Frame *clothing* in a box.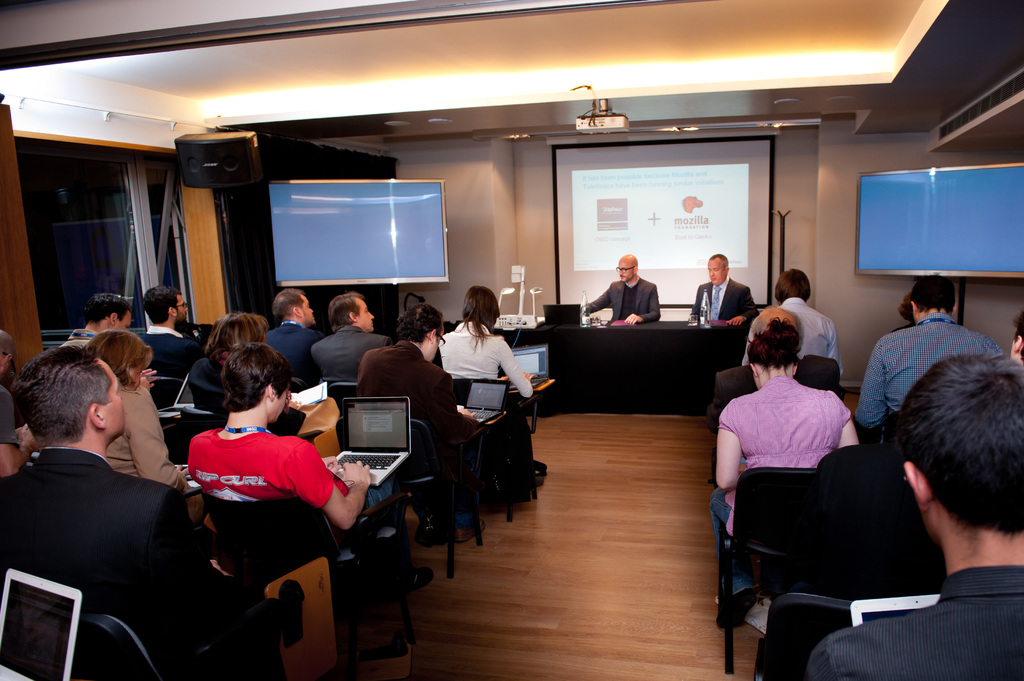
pyautogui.locateOnScreen(0, 381, 21, 442).
